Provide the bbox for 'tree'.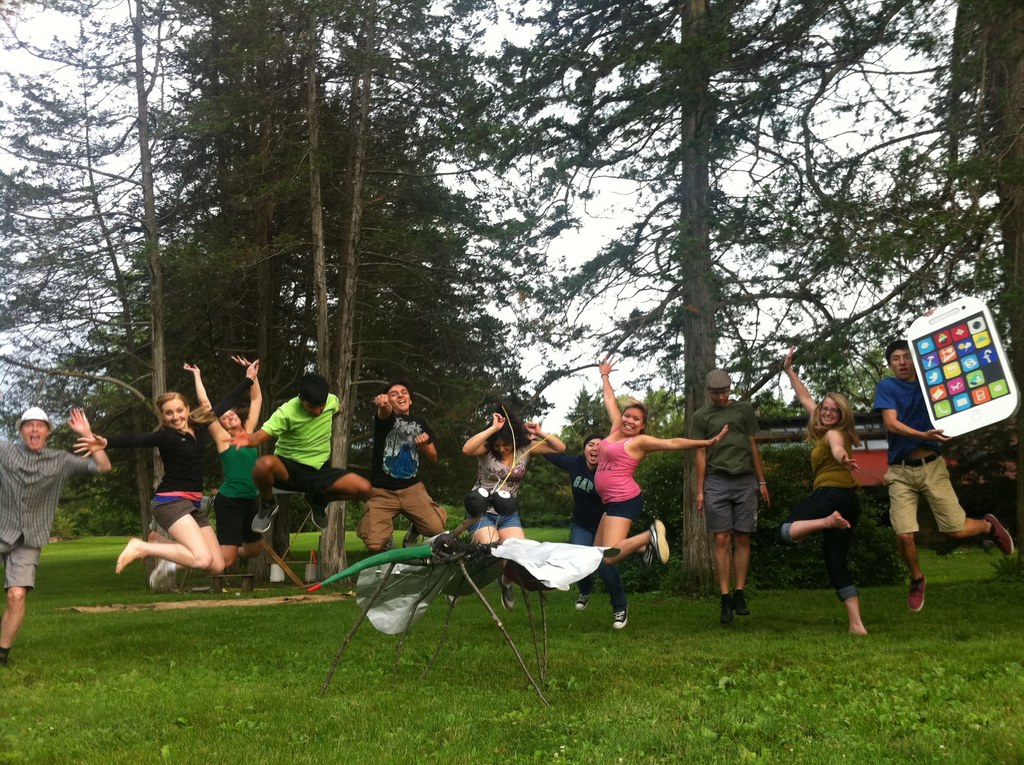
(0,0,1023,581).
